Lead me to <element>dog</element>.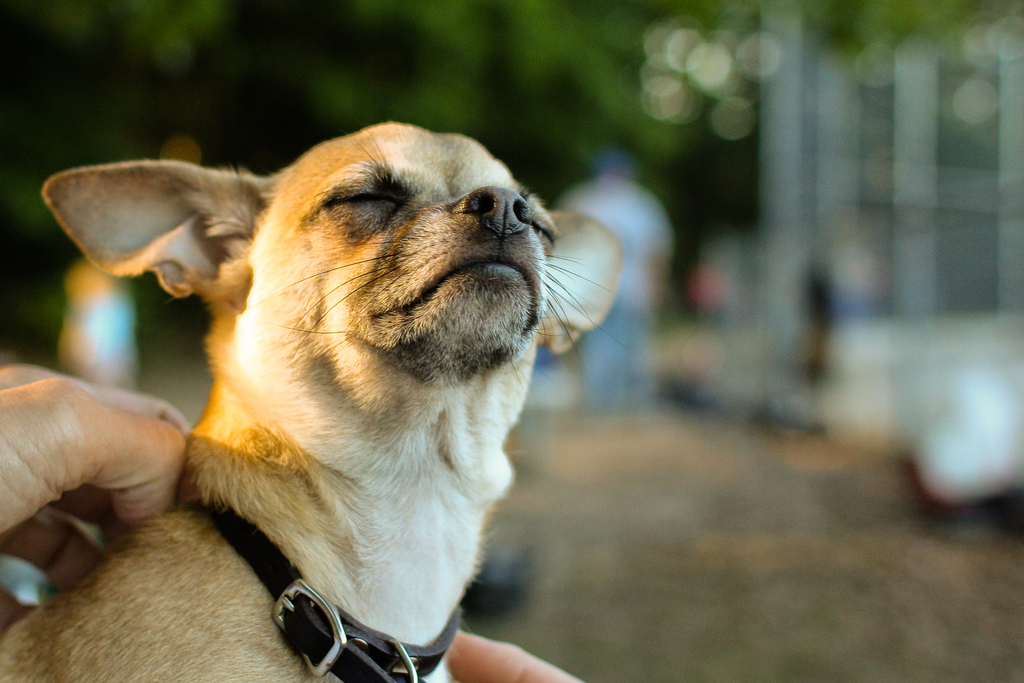
Lead to [x1=0, y1=118, x2=626, y2=682].
